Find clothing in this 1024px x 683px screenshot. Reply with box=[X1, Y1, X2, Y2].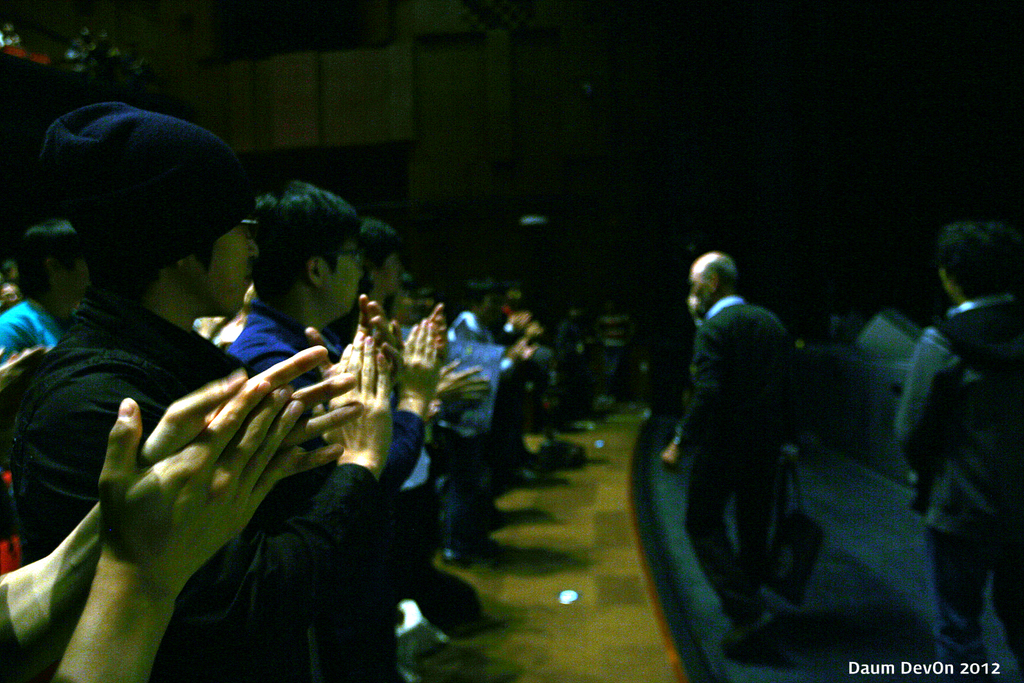
box=[663, 289, 822, 629].
